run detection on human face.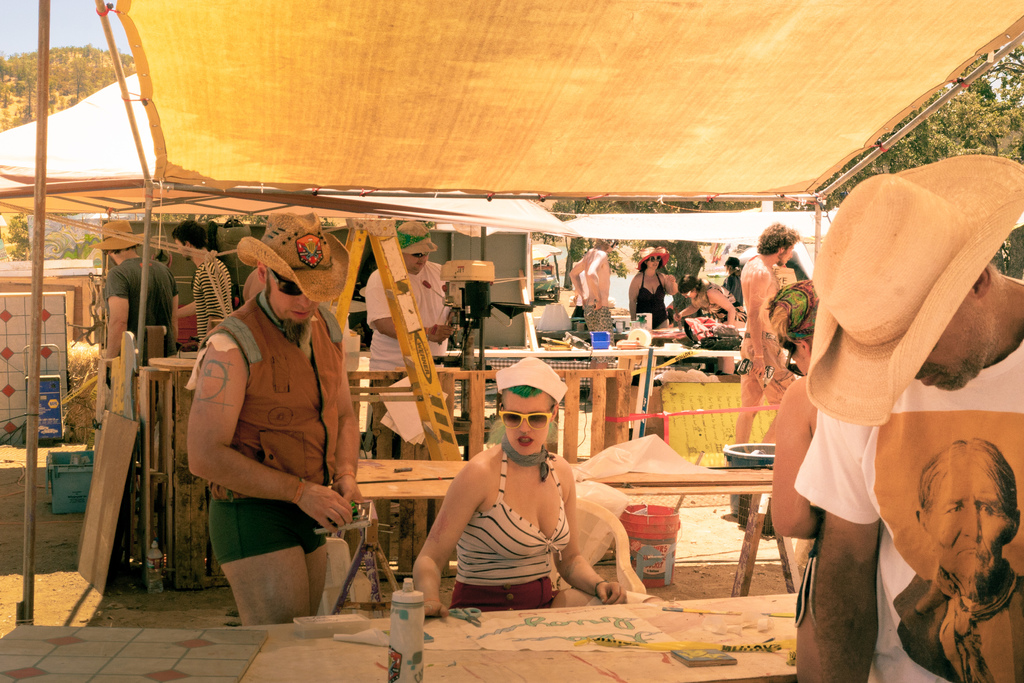
Result: box(405, 254, 430, 273).
